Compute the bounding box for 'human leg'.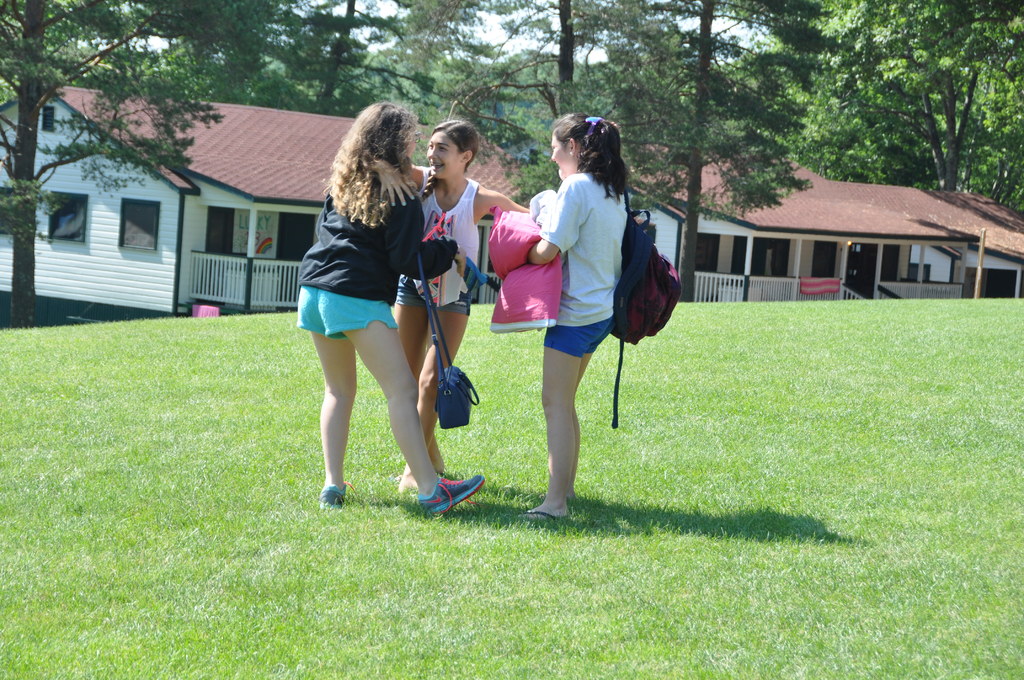
390 273 448 469.
